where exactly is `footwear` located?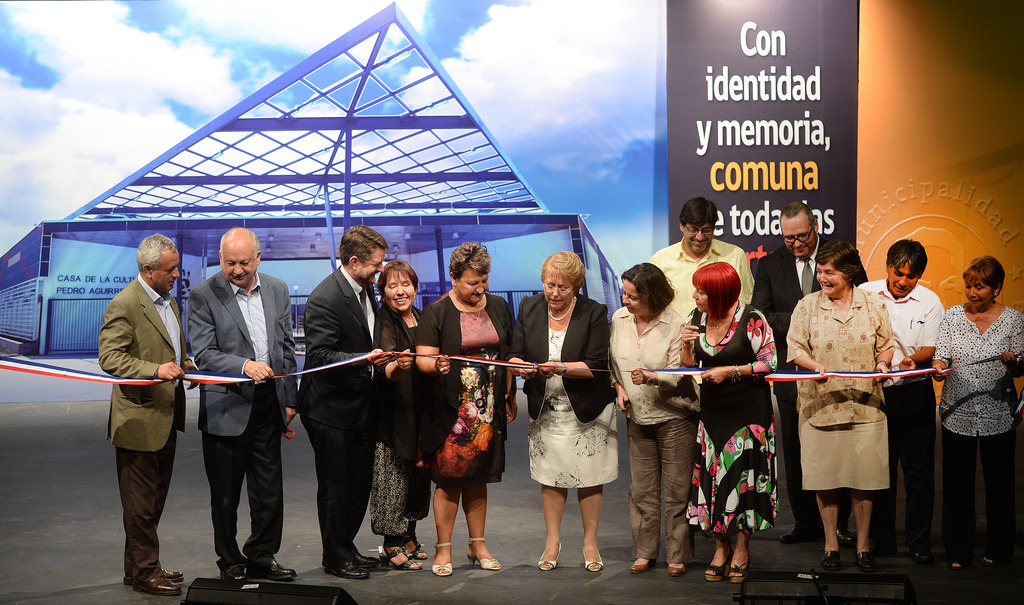
Its bounding box is l=701, t=556, r=728, b=580.
